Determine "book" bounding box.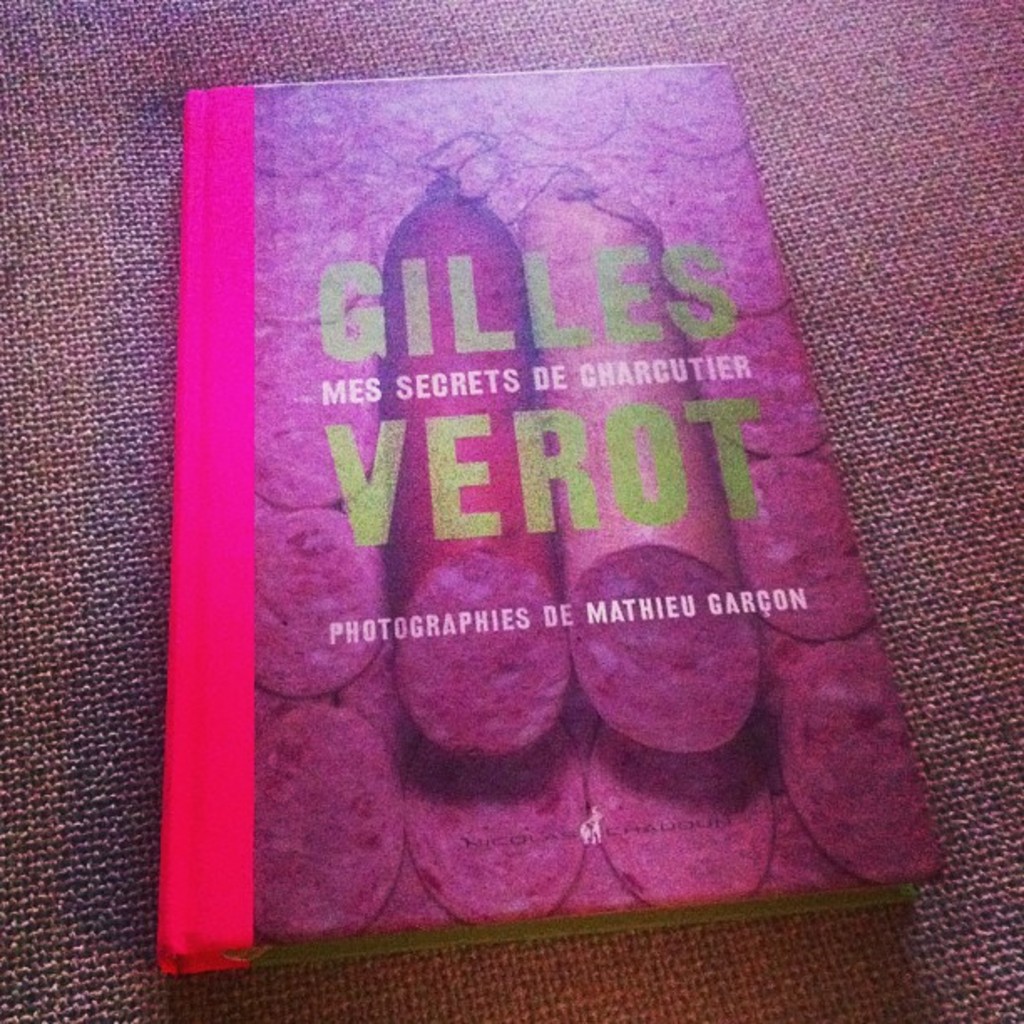
Determined: 87,62,967,942.
